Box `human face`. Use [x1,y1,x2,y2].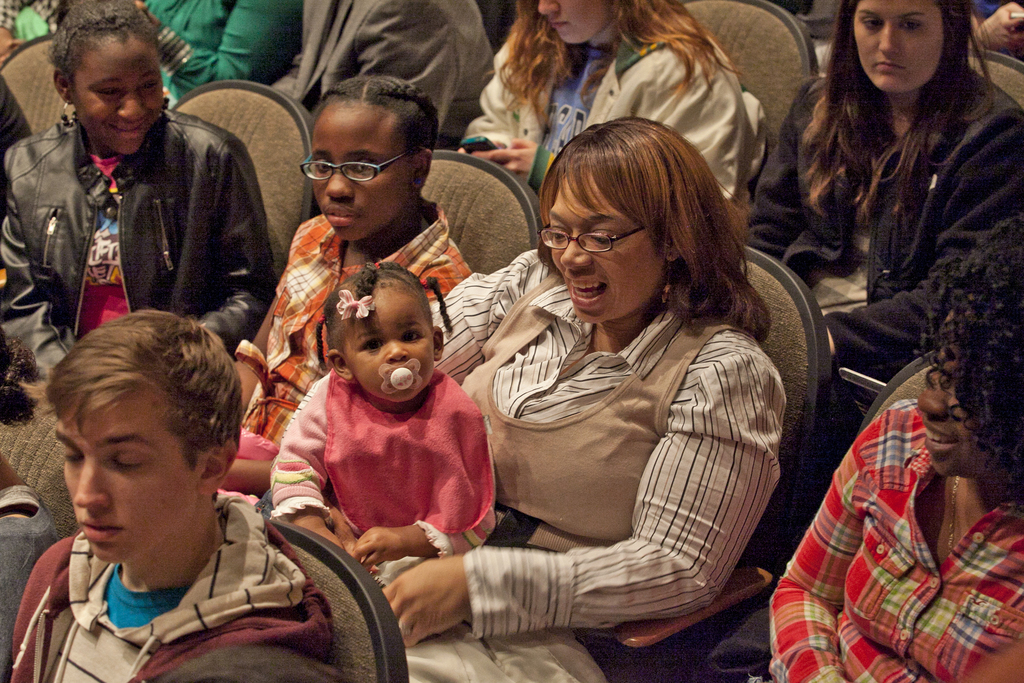
[916,308,991,475].
